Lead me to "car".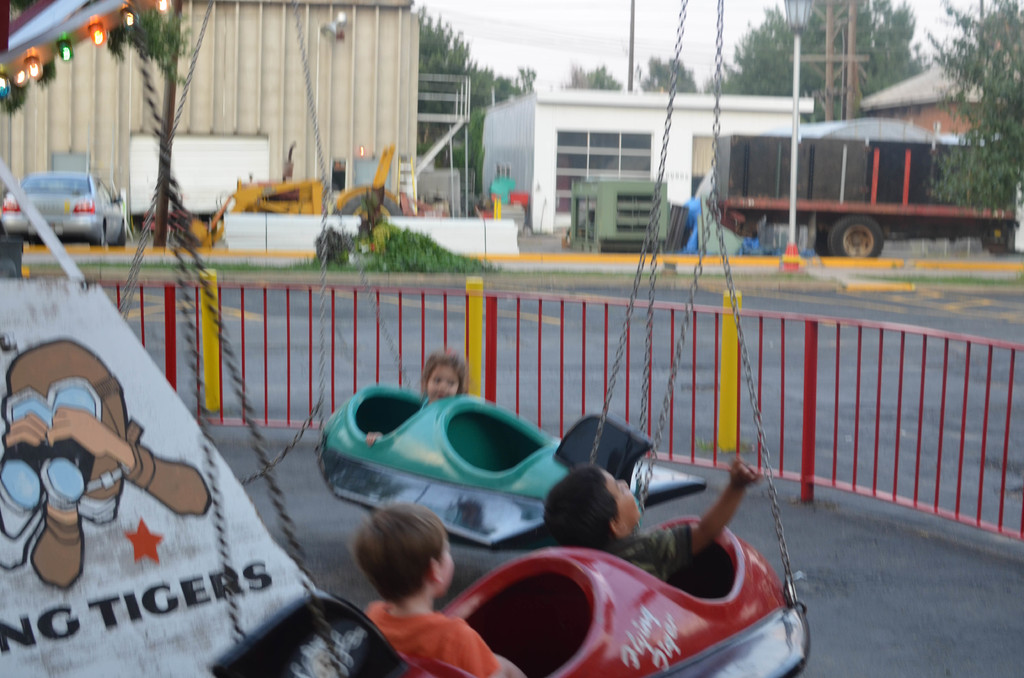
Lead to BBox(3, 156, 116, 236).
